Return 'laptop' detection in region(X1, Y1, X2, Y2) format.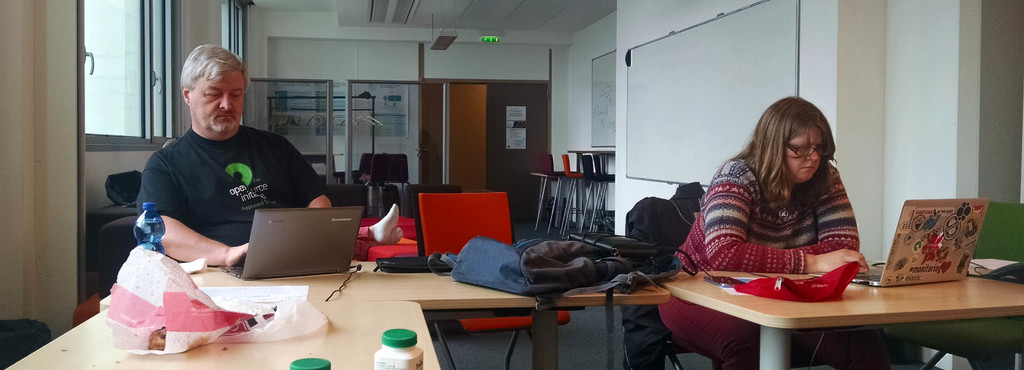
region(806, 199, 990, 287).
